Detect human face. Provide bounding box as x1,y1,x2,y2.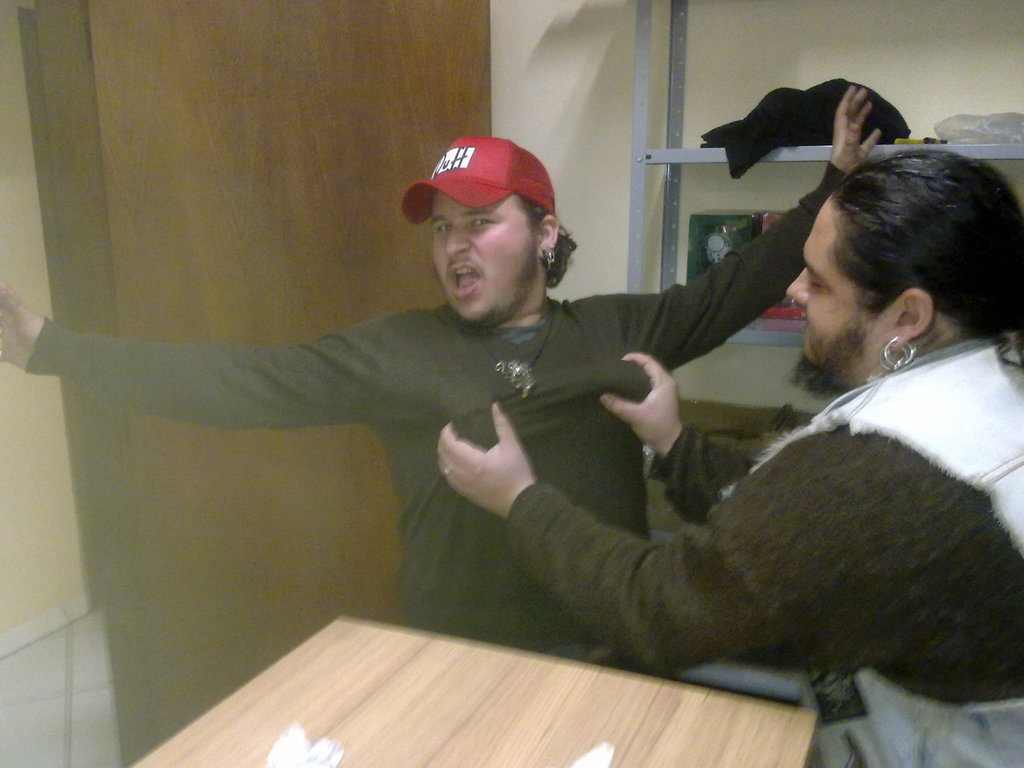
782,198,898,390.
